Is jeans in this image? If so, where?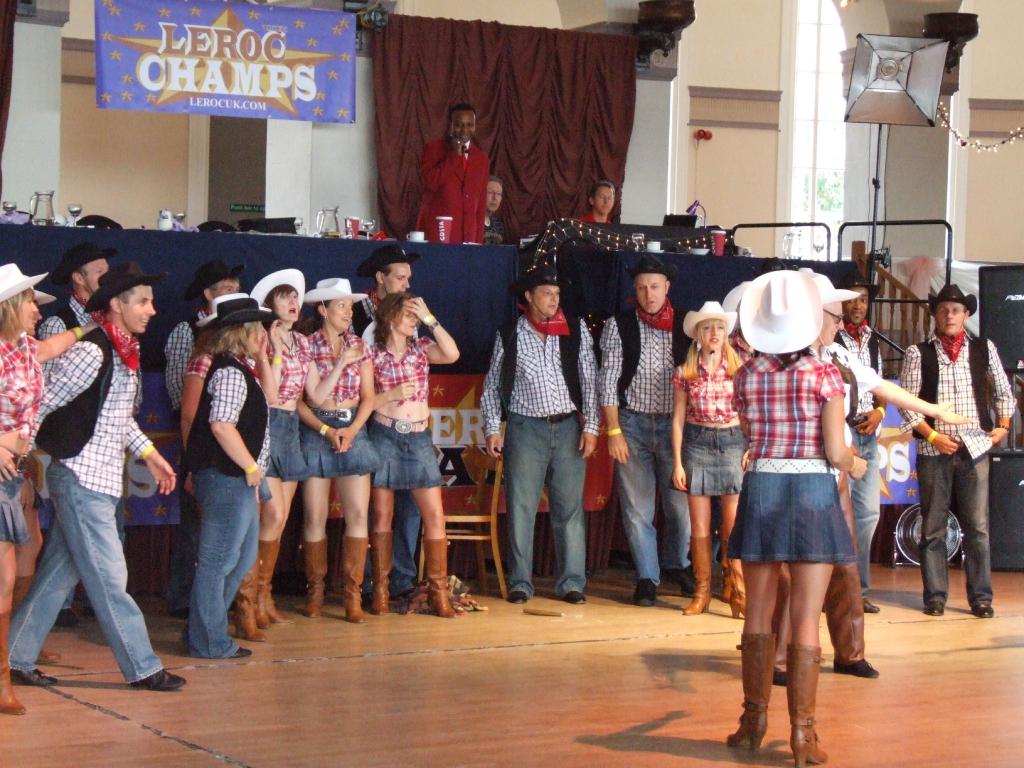
Yes, at 701, 471, 852, 561.
